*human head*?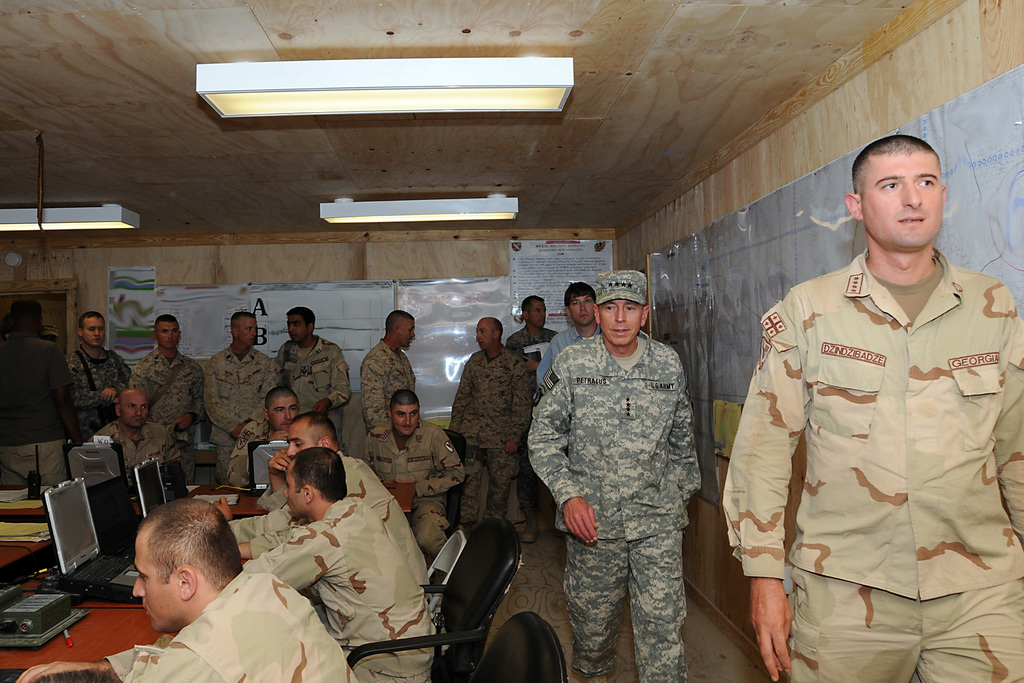
{"left": 845, "top": 132, "right": 946, "bottom": 254}
